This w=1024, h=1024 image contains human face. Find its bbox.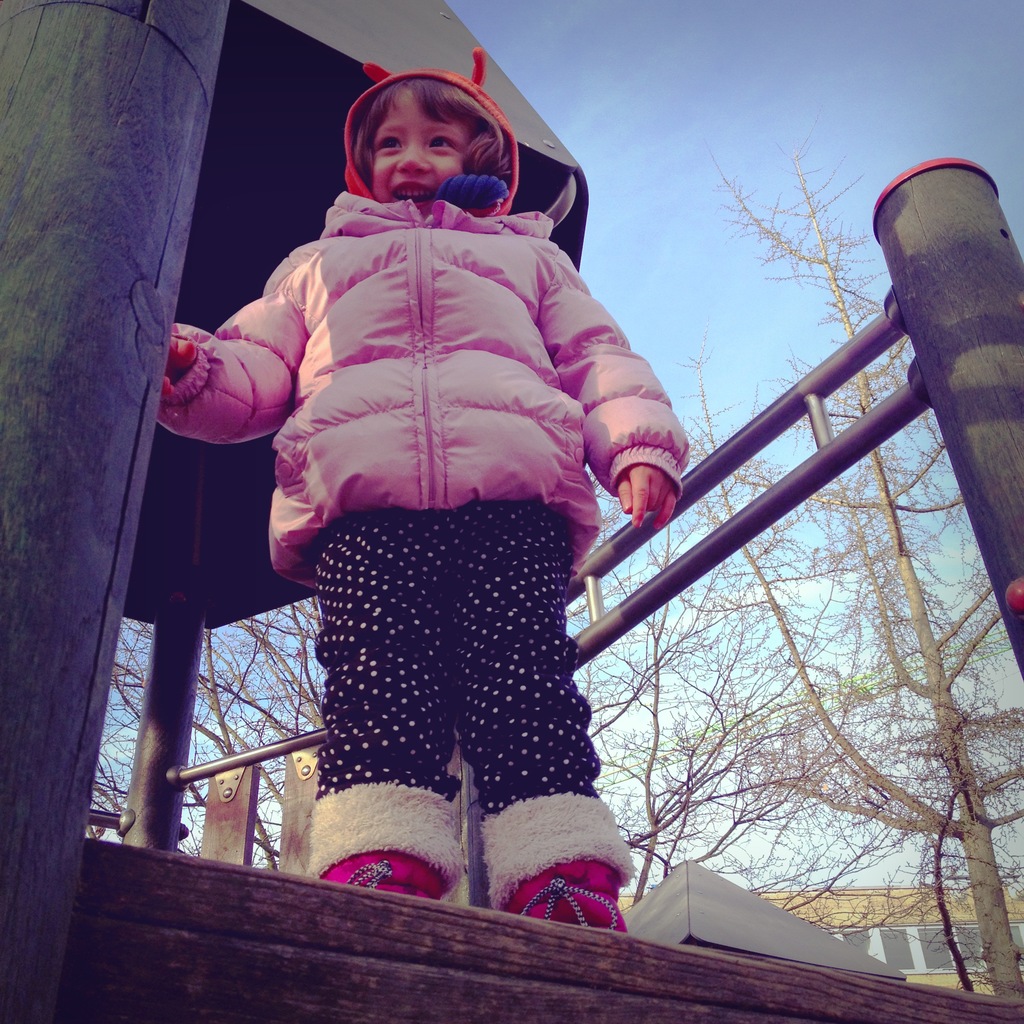
detection(369, 82, 465, 204).
